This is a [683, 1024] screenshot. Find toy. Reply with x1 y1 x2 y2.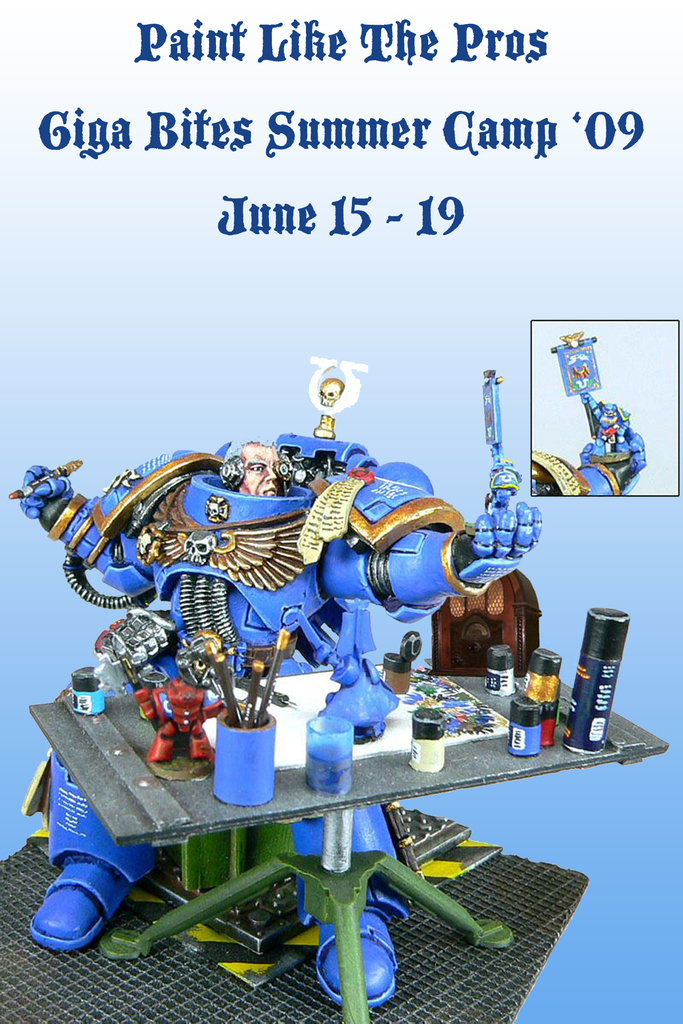
16 369 548 990.
